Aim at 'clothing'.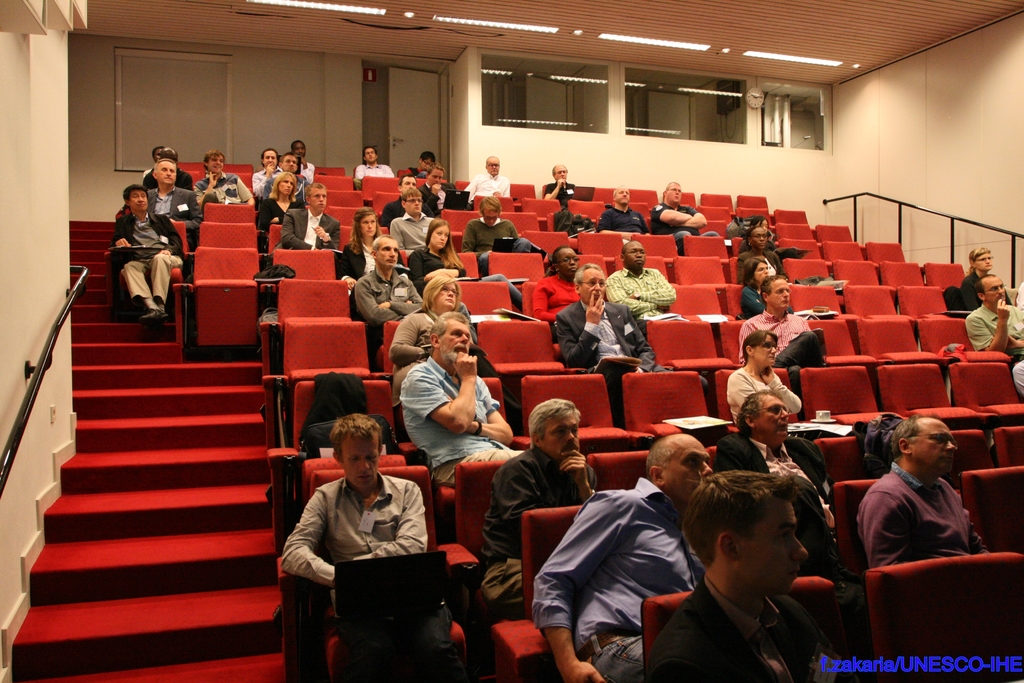
Aimed at Rect(709, 431, 834, 573).
